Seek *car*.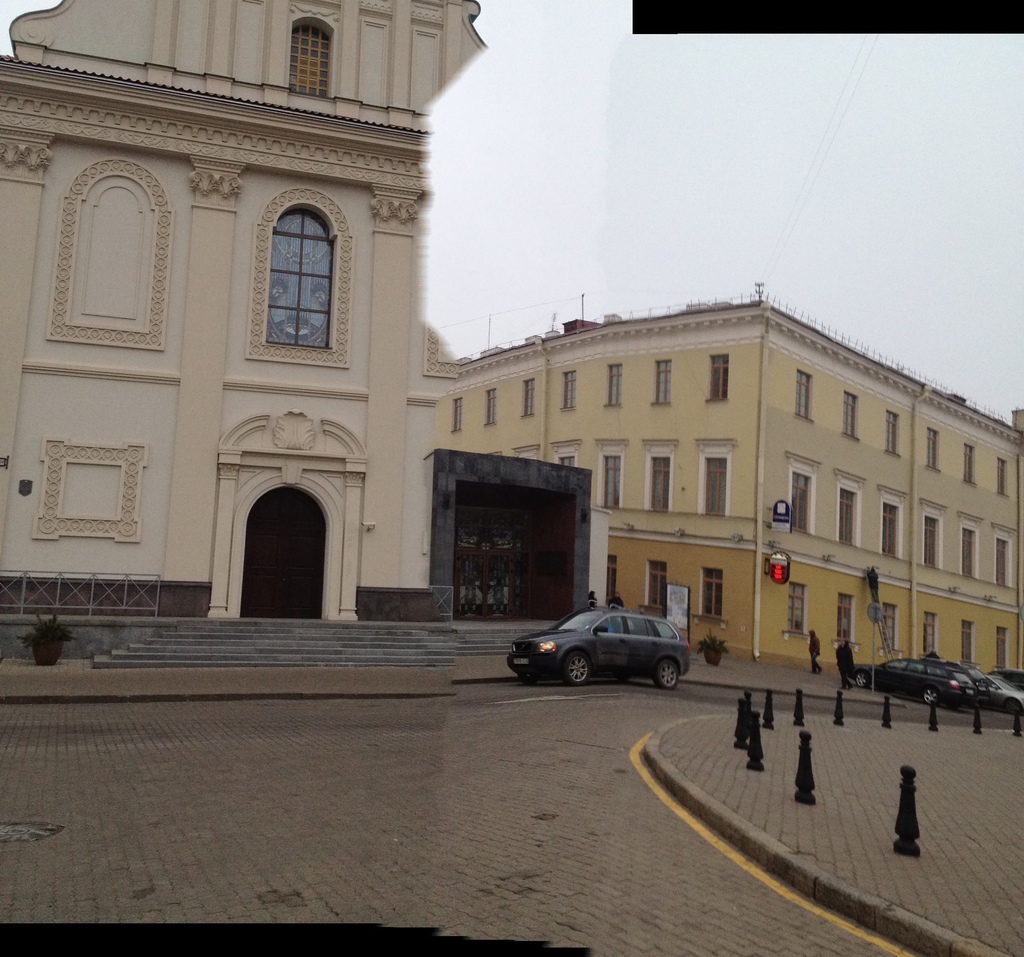
<bbox>945, 657, 986, 708</bbox>.
